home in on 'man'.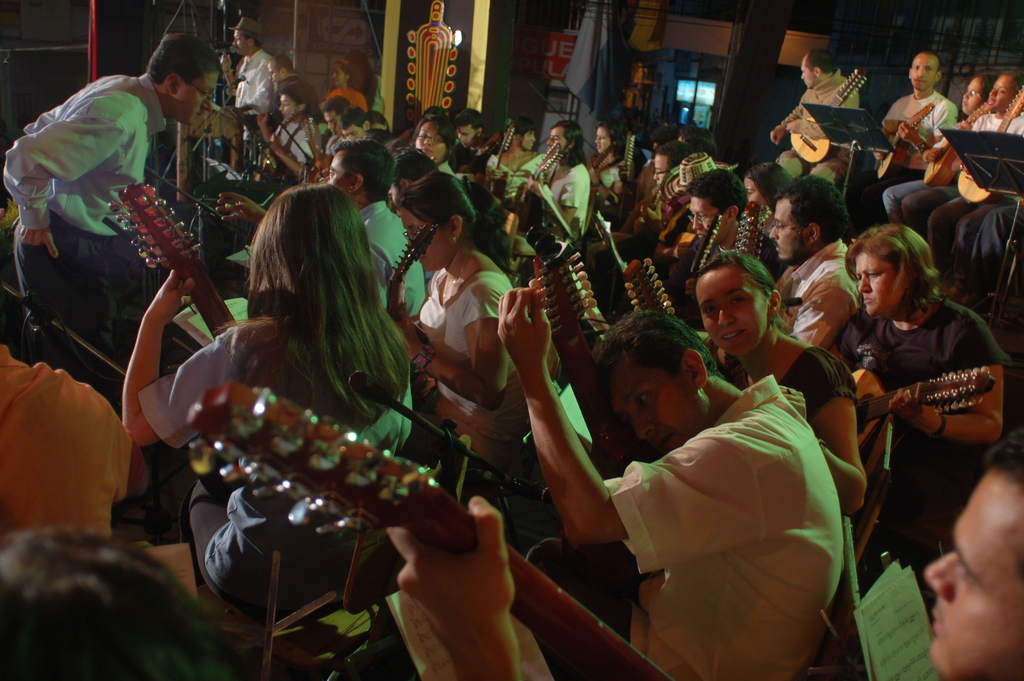
Homed in at rect(661, 173, 776, 293).
